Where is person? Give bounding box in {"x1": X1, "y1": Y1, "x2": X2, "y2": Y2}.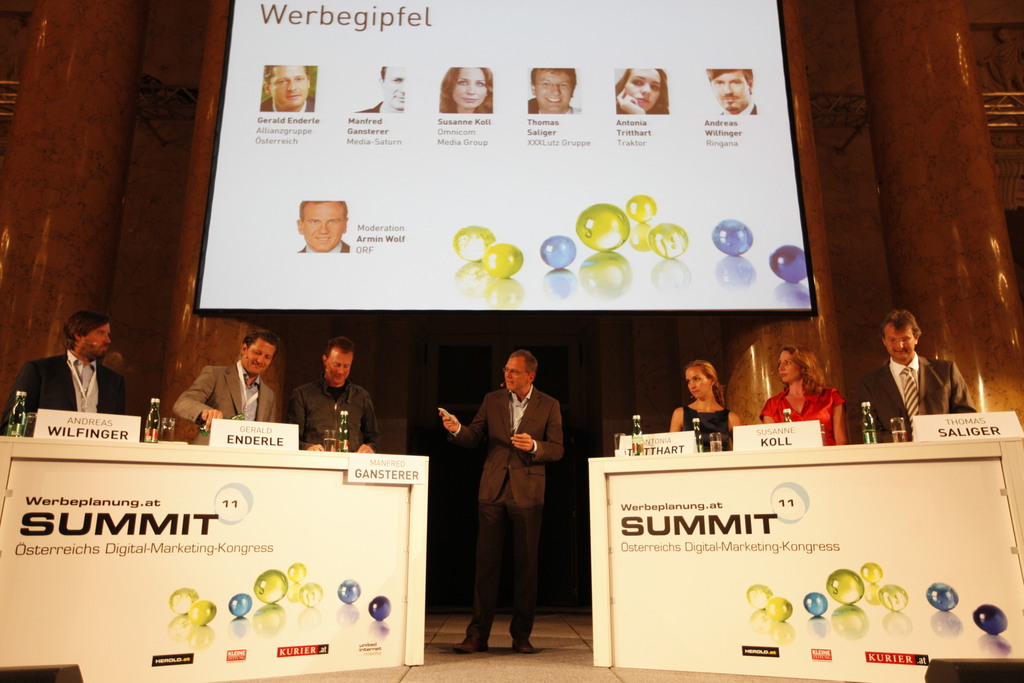
{"x1": 433, "y1": 63, "x2": 497, "y2": 111}.
